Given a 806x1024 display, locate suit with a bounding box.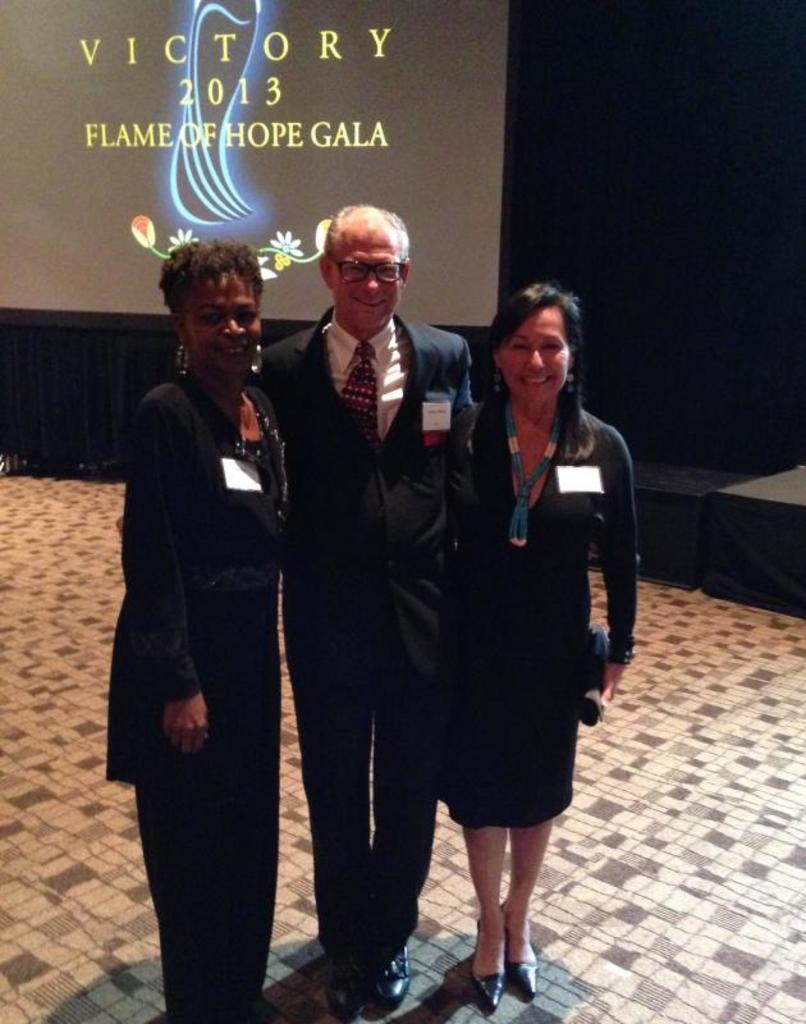
Located: region(99, 360, 294, 776).
